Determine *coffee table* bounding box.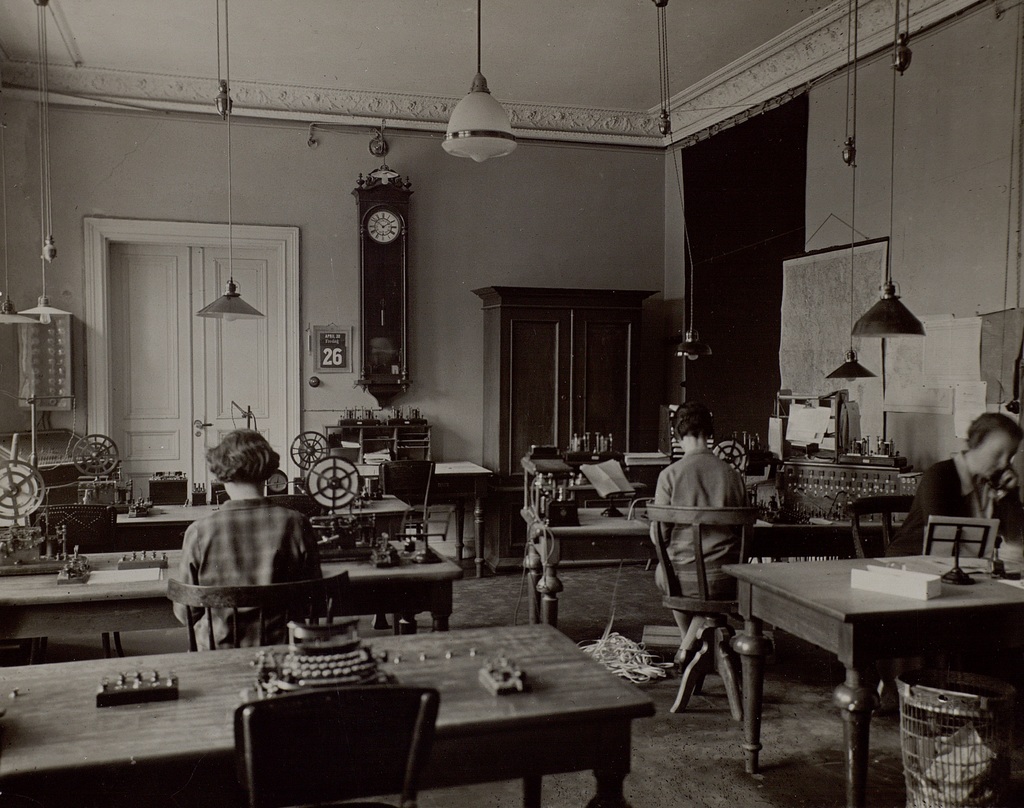
Determined: (left=522, top=503, right=660, bottom=633).
